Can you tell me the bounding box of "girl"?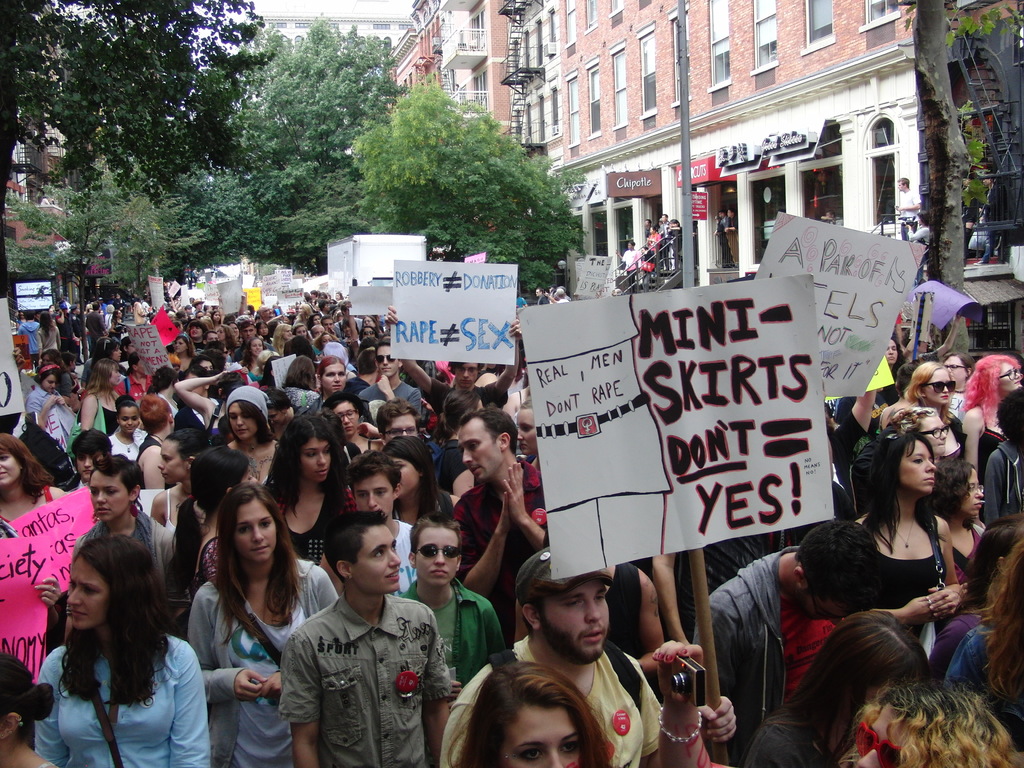
<bbox>846, 428, 948, 652</bbox>.
